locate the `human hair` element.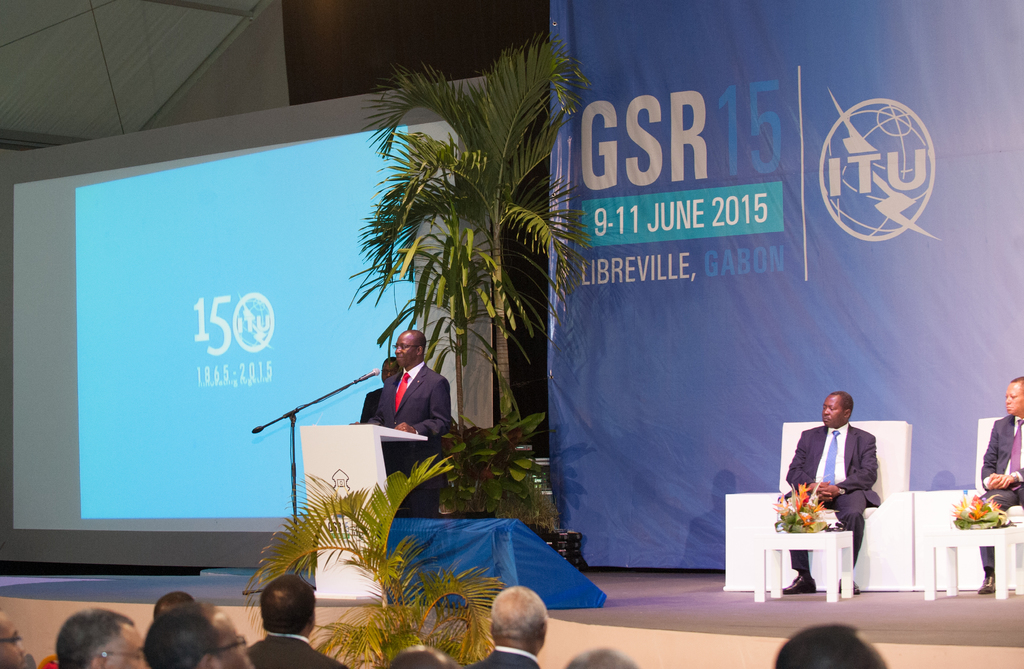
Element bbox: {"x1": 774, "y1": 622, "x2": 883, "y2": 668}.
